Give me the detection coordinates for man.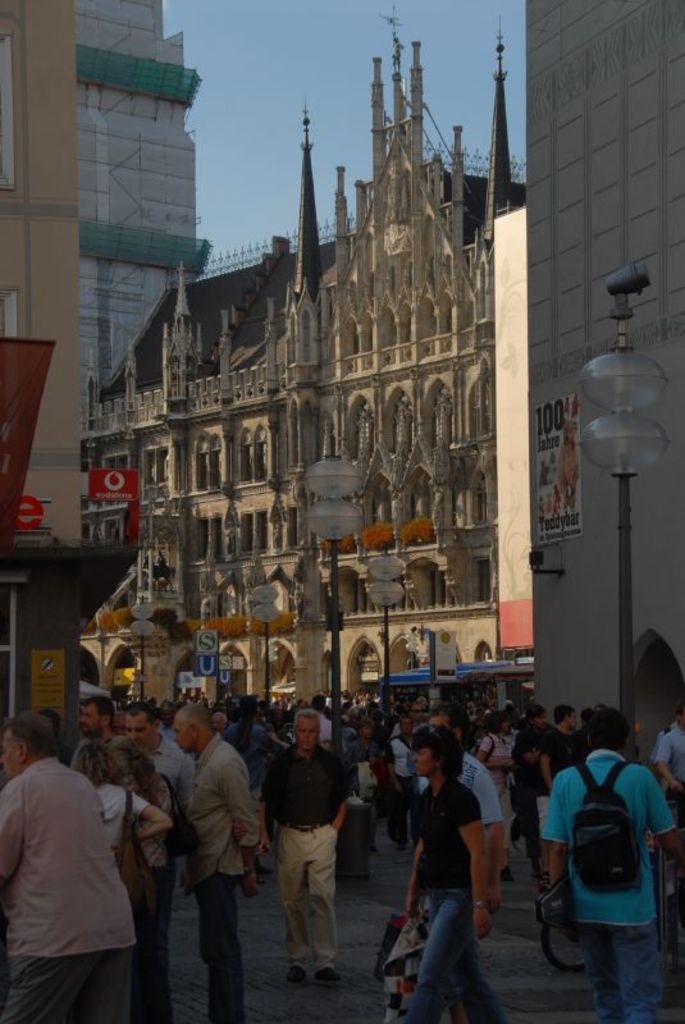
<bbox>534, 704, 592, 878</bbox>.
